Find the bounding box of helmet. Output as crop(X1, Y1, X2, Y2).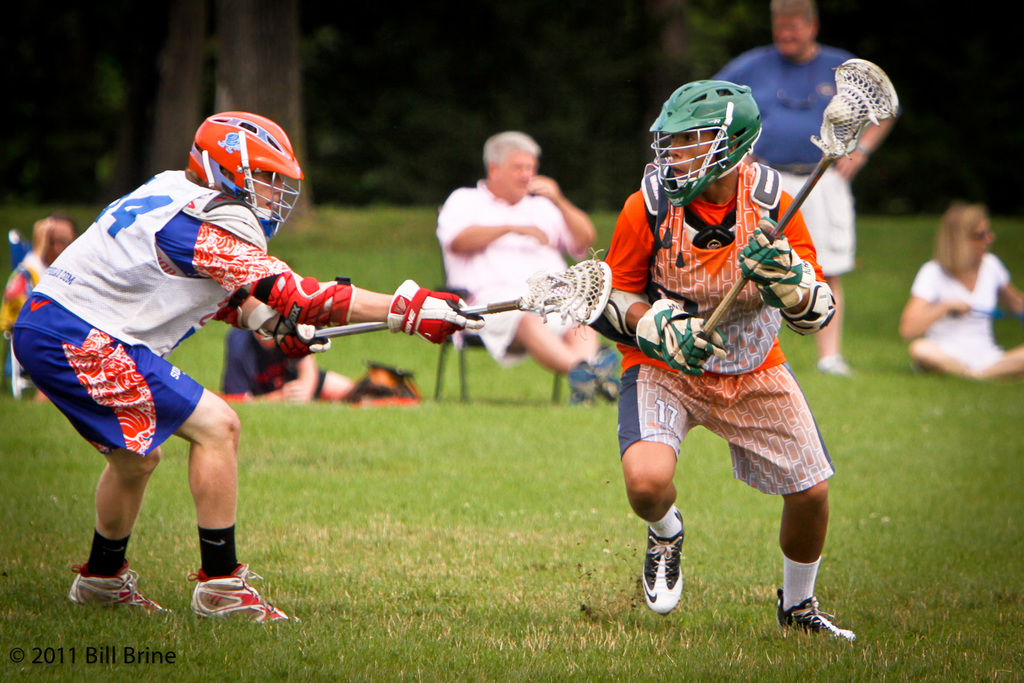
crop(27, 211, 81, 267).
